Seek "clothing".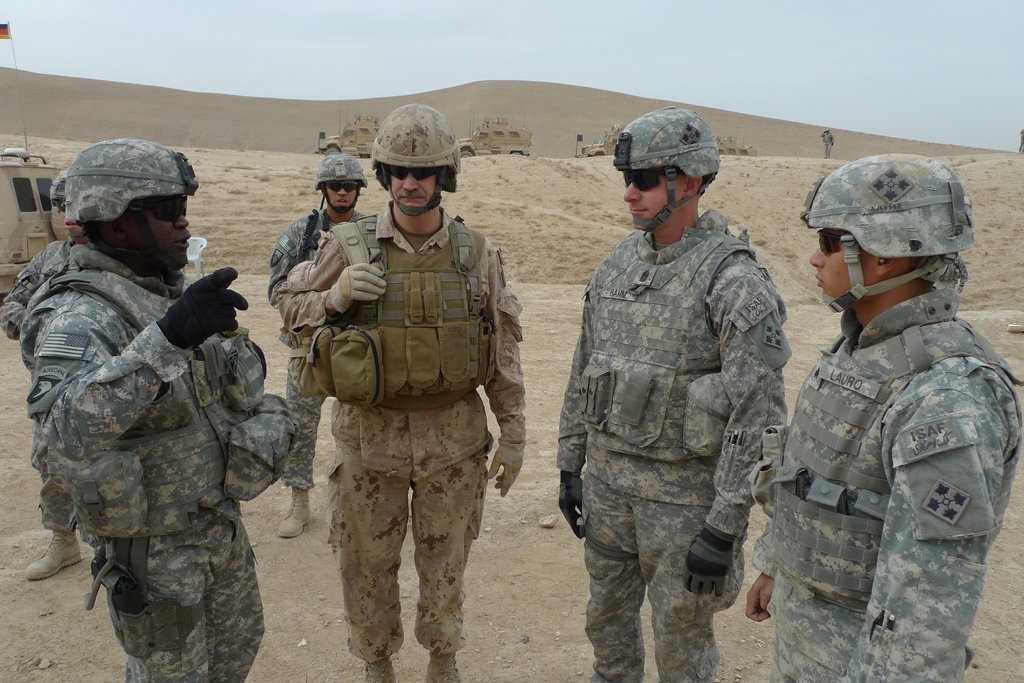
box(33, 230, 294, 682).
